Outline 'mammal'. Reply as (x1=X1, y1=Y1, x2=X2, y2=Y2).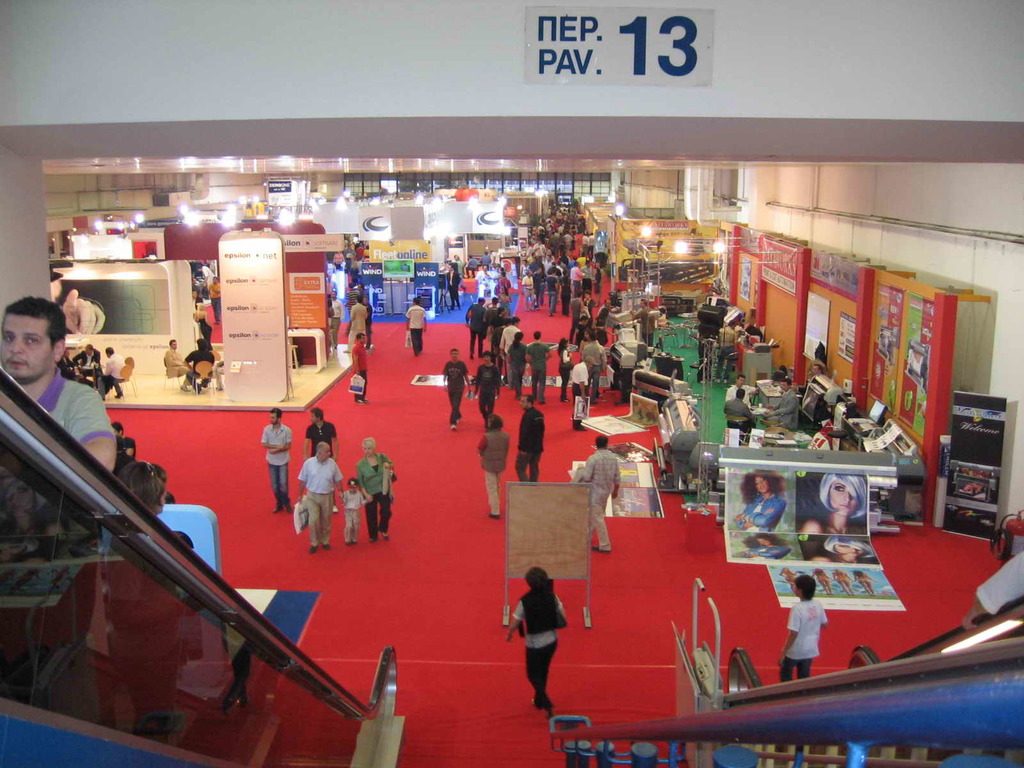
(x1=737, y1=531, x2=784, y2=564).
